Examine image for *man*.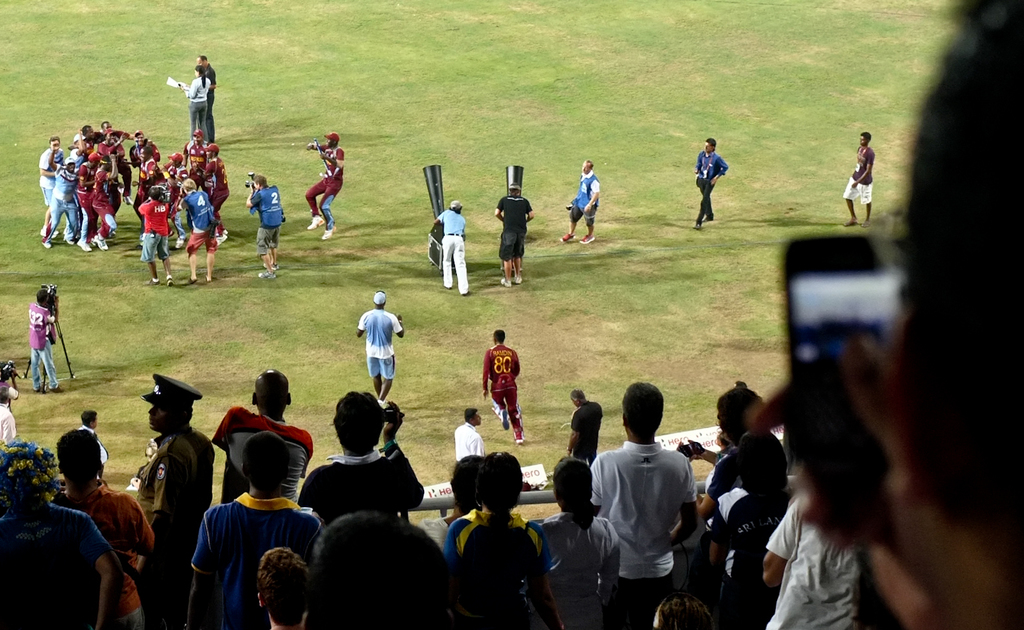
Examination result: x1=207 y1=147 x2=234 y2=208.
